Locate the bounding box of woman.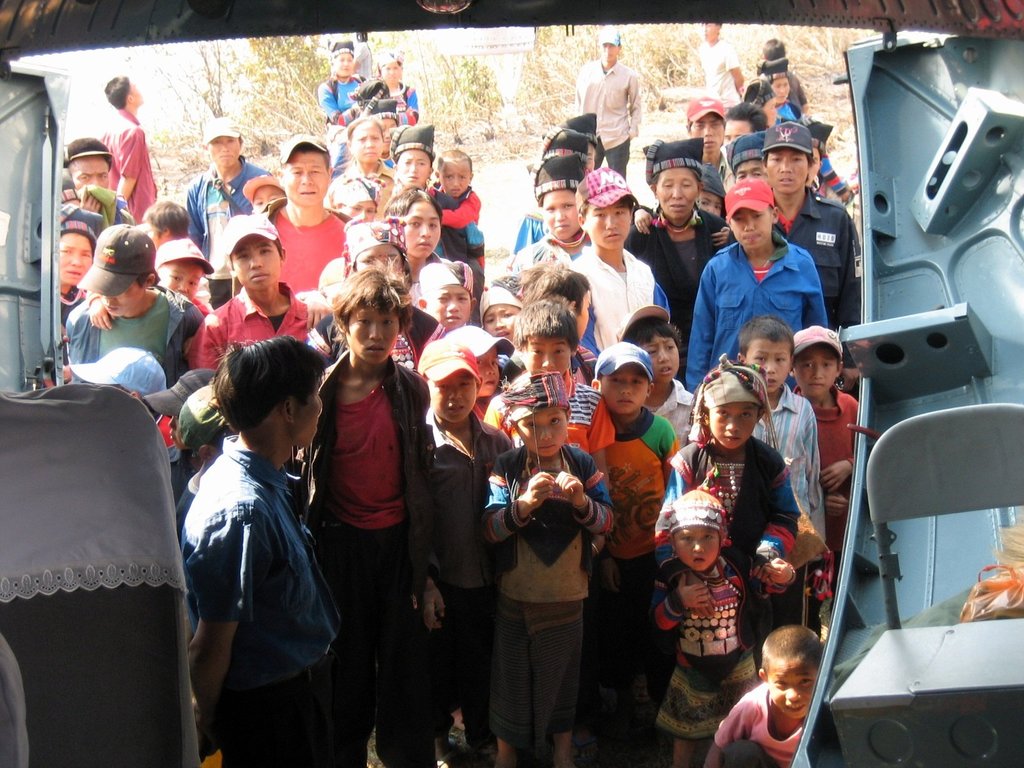
Bounding box: bbox(512, 115, 608, 255).
